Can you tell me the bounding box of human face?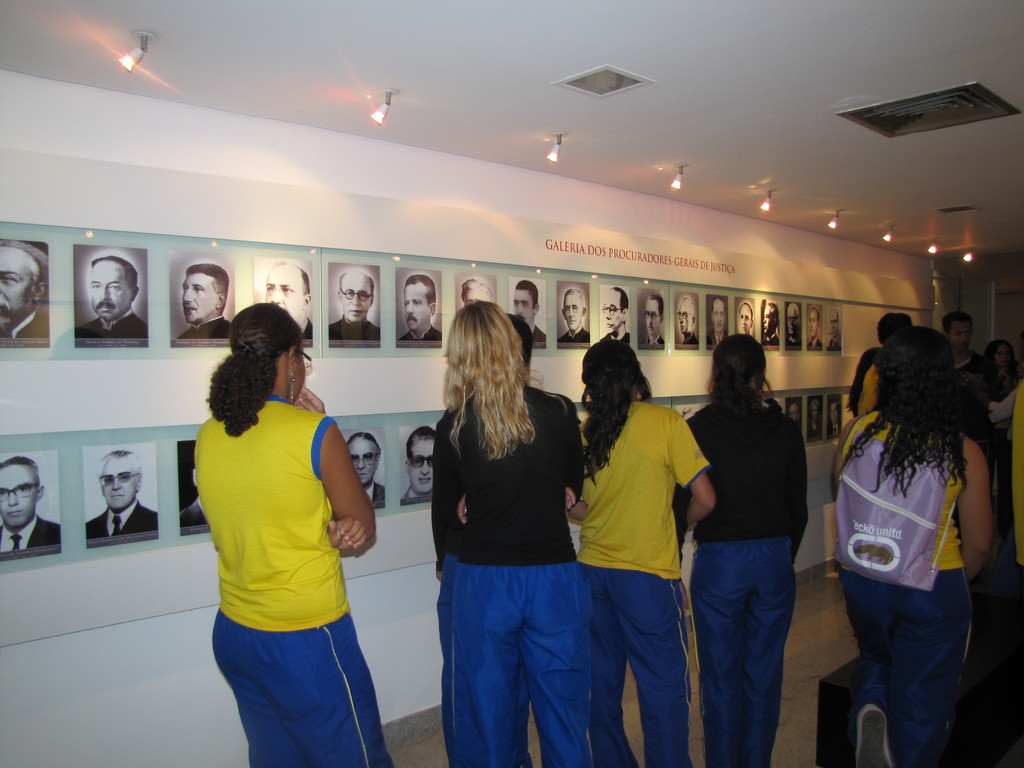
102/456/136/511.
